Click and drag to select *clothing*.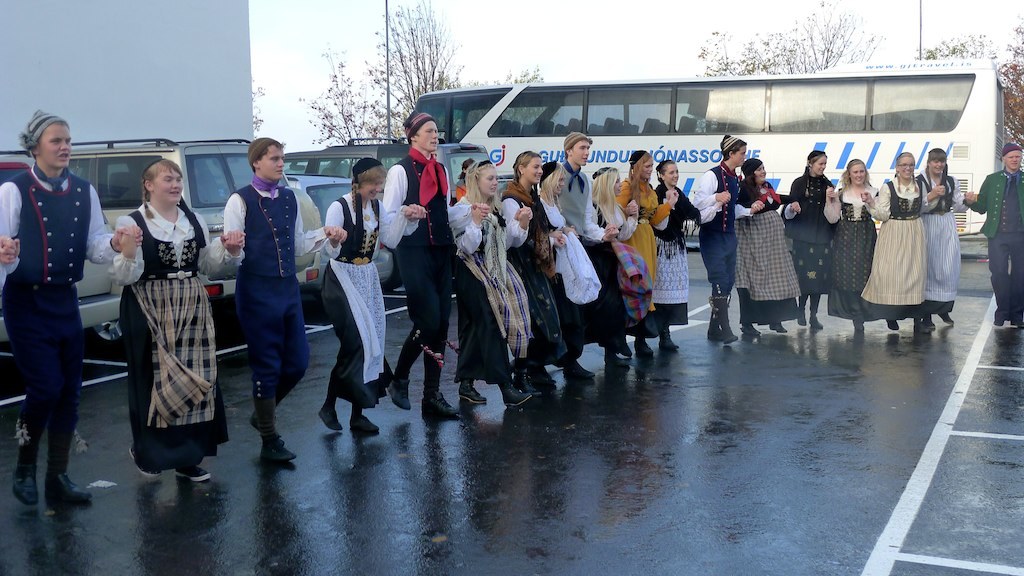
Selection: 502/174/581/362.
